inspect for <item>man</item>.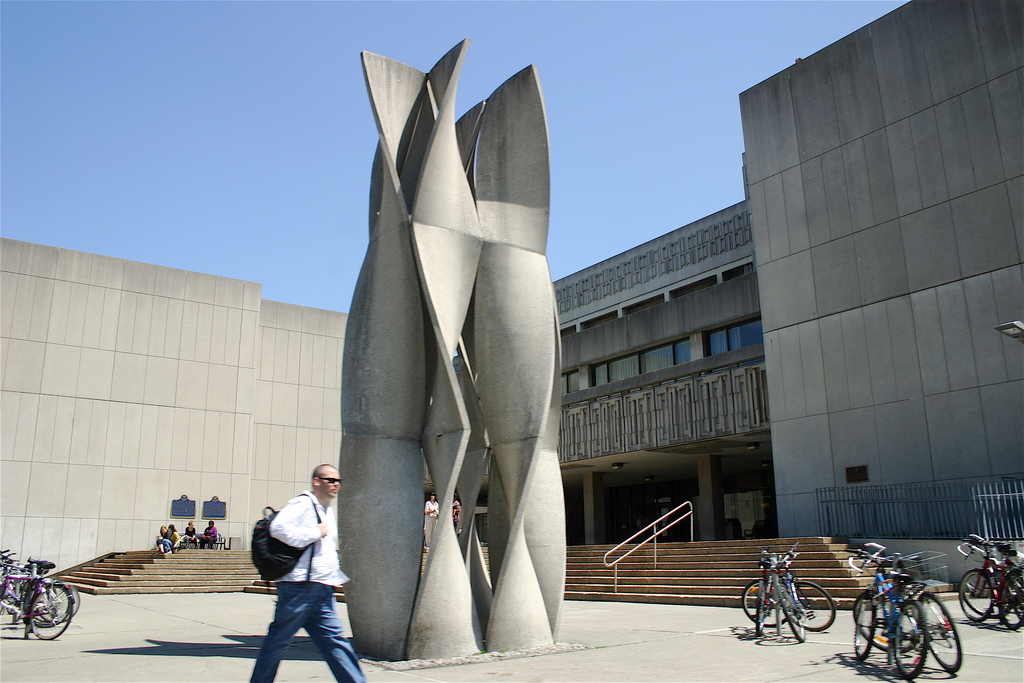
Inspection: 424,488,441,545.
